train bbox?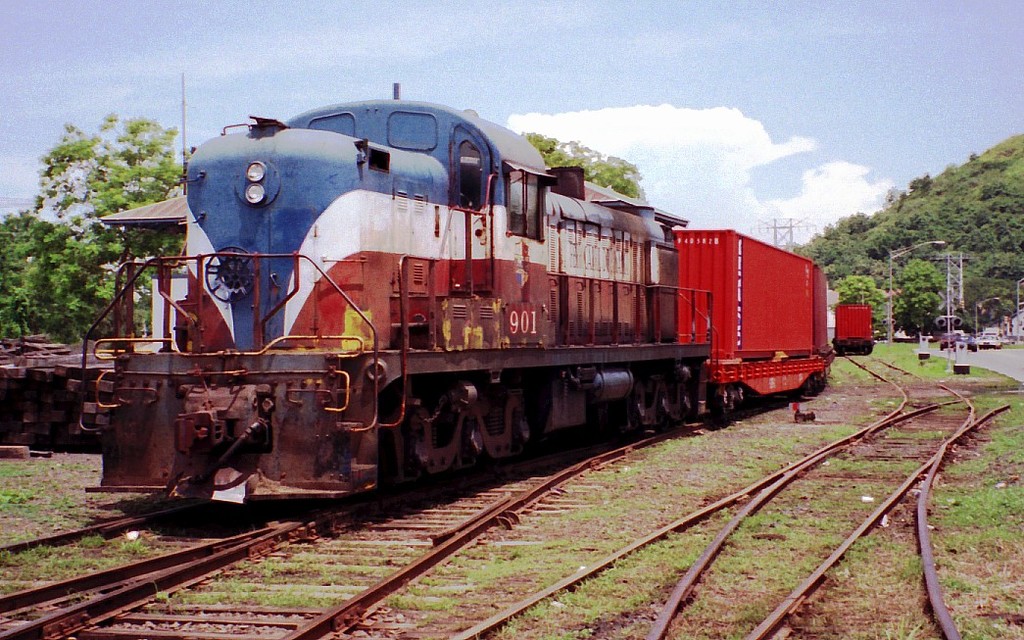
[834, 307, 873, 361]
